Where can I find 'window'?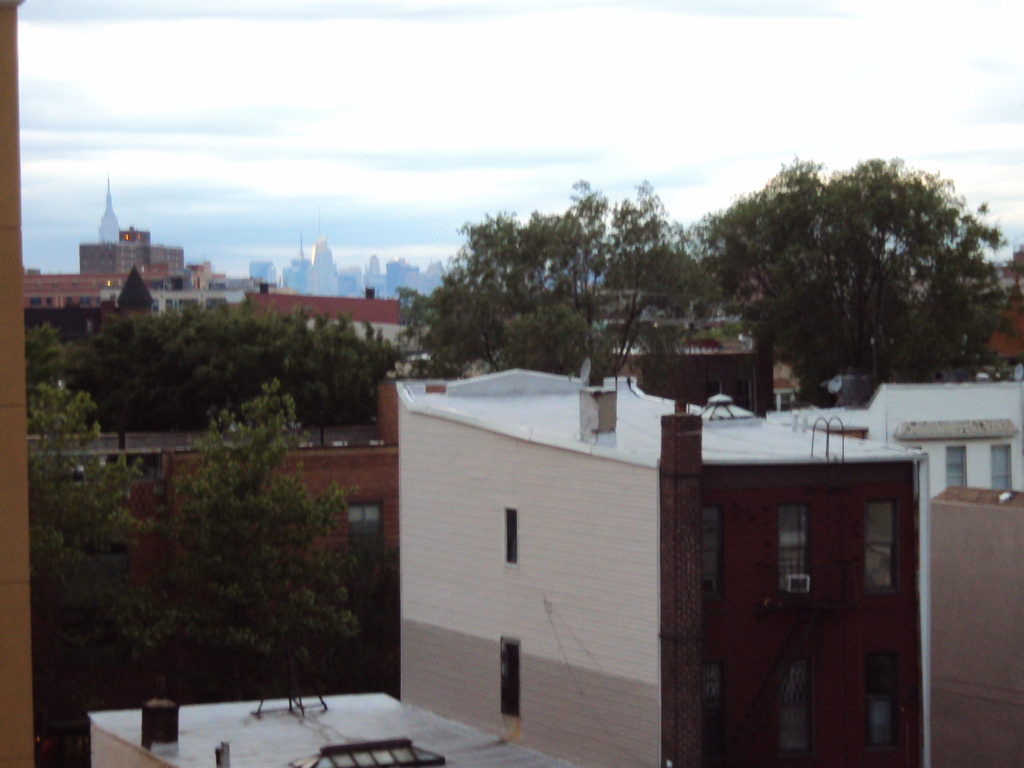
You can find it at region(775, 499, 808, 596).
